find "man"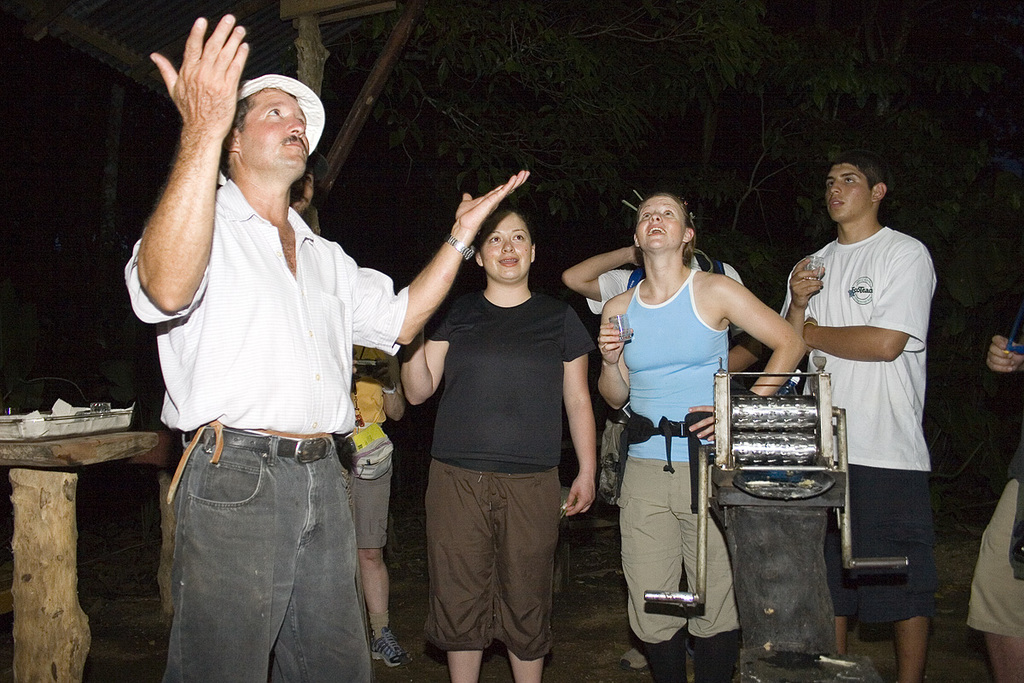
region(121, 13, 530, 682)
